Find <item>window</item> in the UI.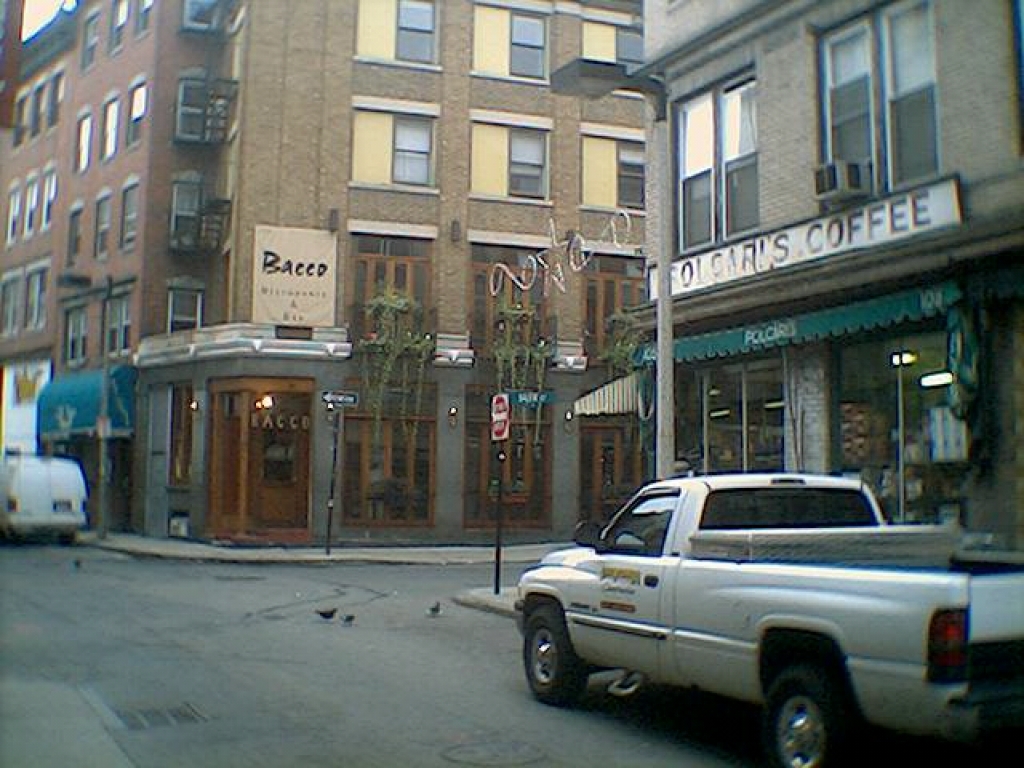
UI element at bbox(122, 181, 139, 247).
